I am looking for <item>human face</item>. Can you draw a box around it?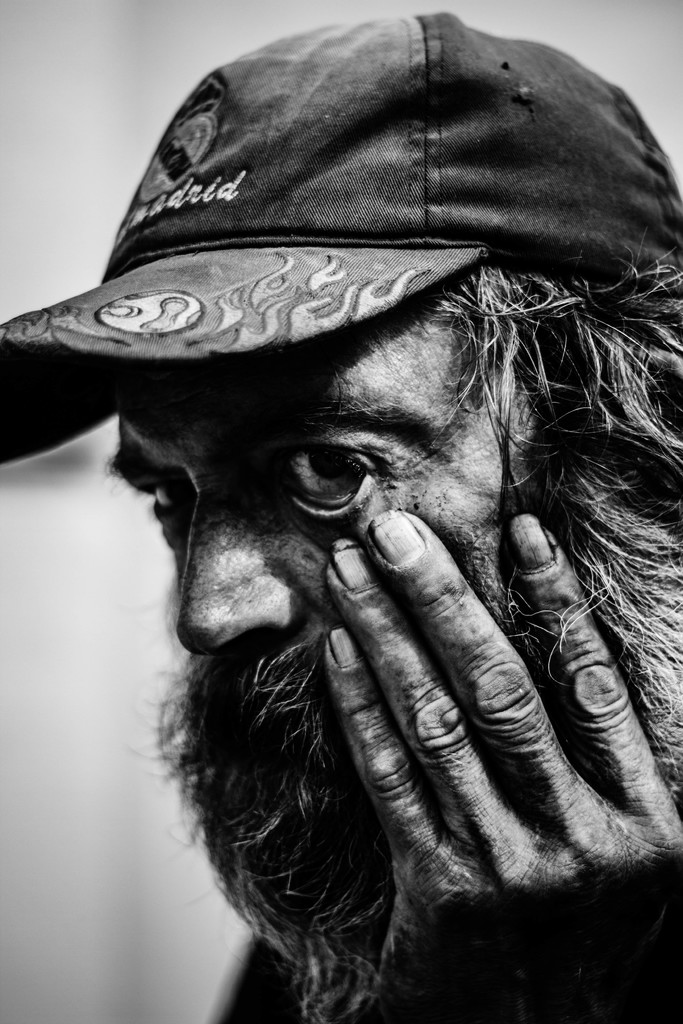
Sure, the bounding box is <region>86, 300, 526, 965</region>.
